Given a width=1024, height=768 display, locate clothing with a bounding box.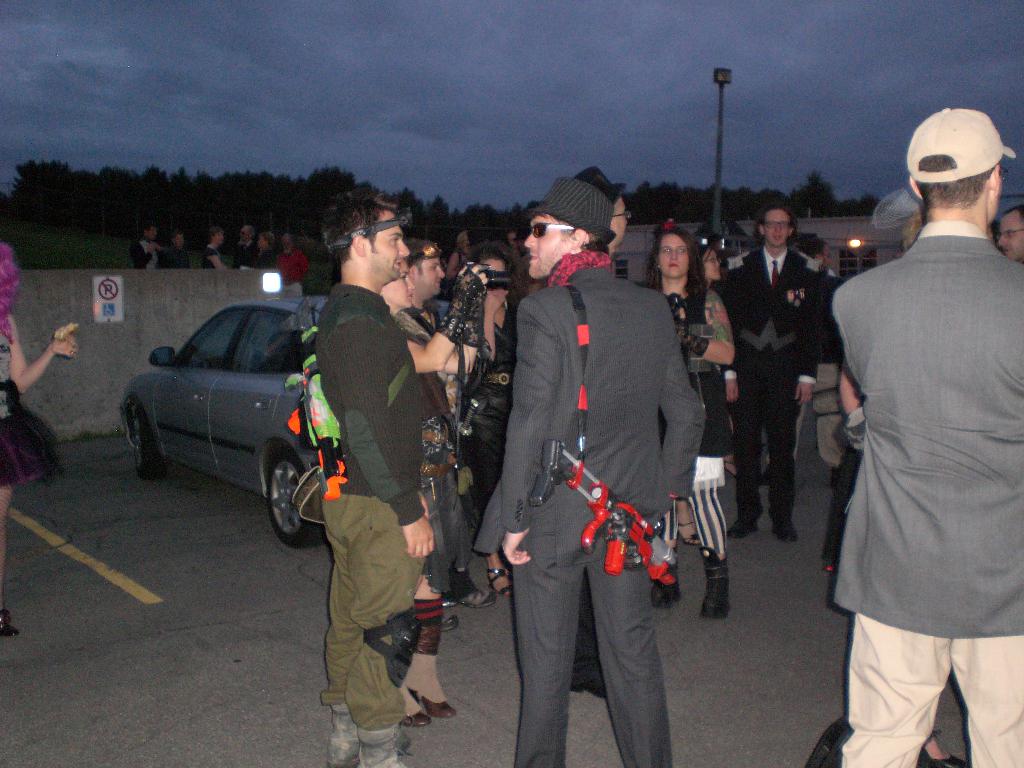
Located: 229:236:258:267.
